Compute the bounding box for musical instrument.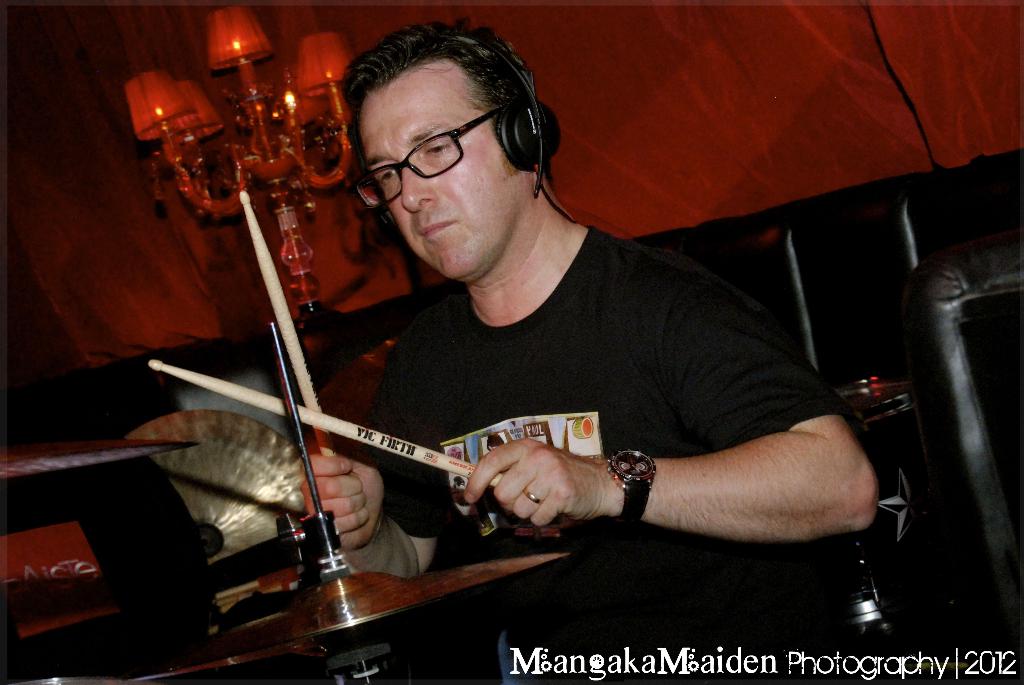
region(0, 434, 190, 482).
